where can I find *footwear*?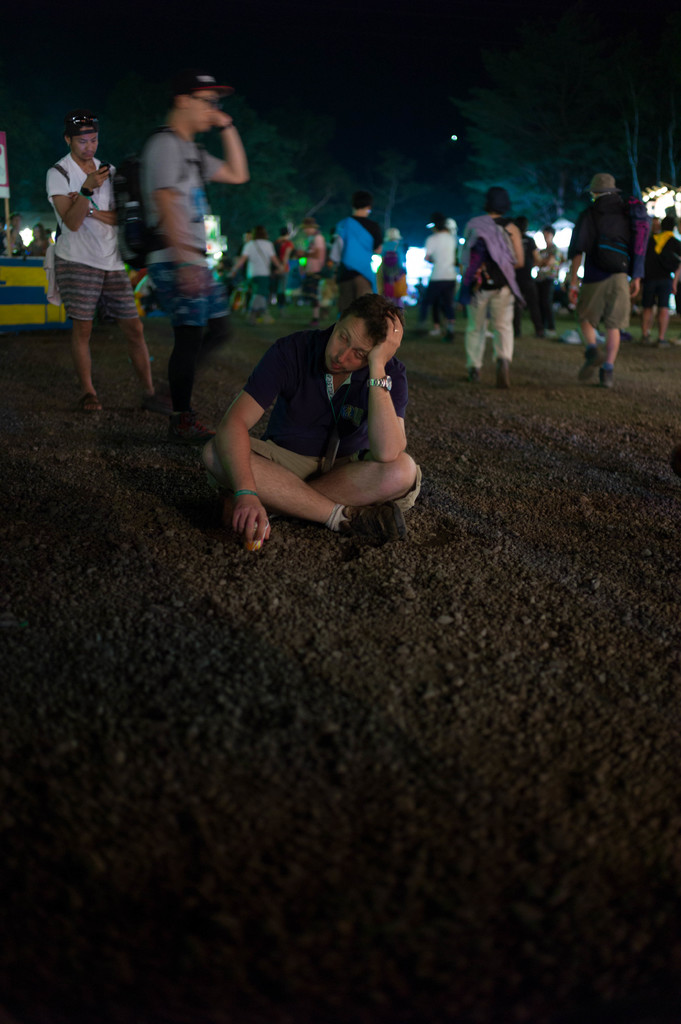
You can find it at region(346, 496, 404, 550).
